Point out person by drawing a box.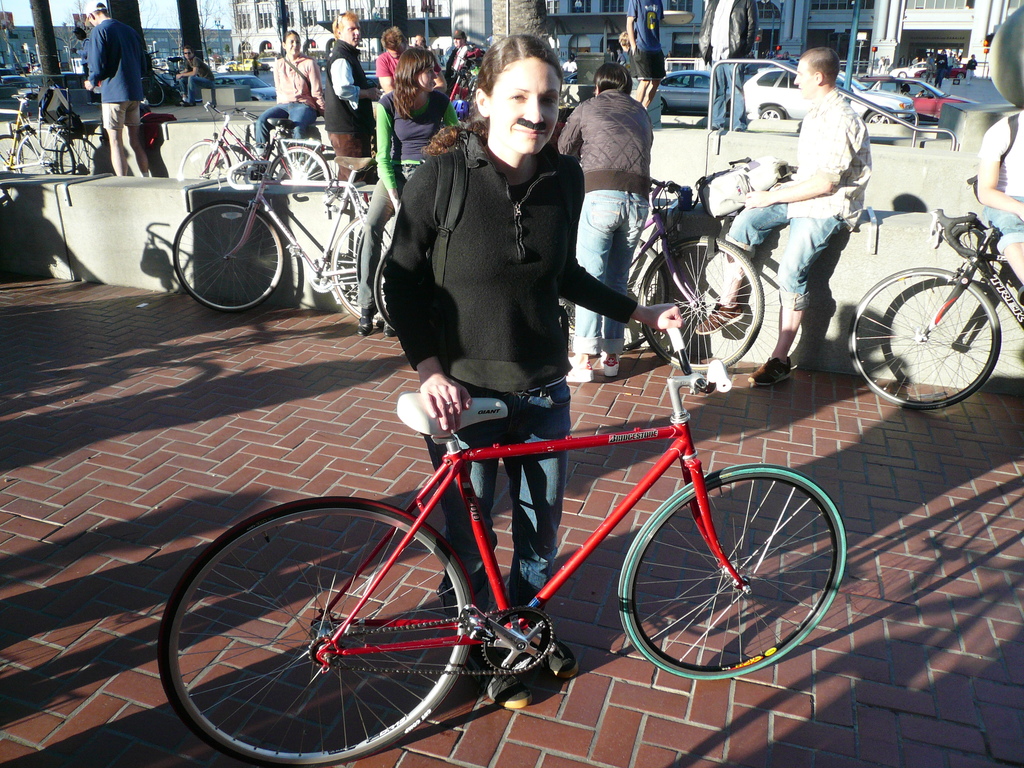
region(321, 13, 375, 179).
